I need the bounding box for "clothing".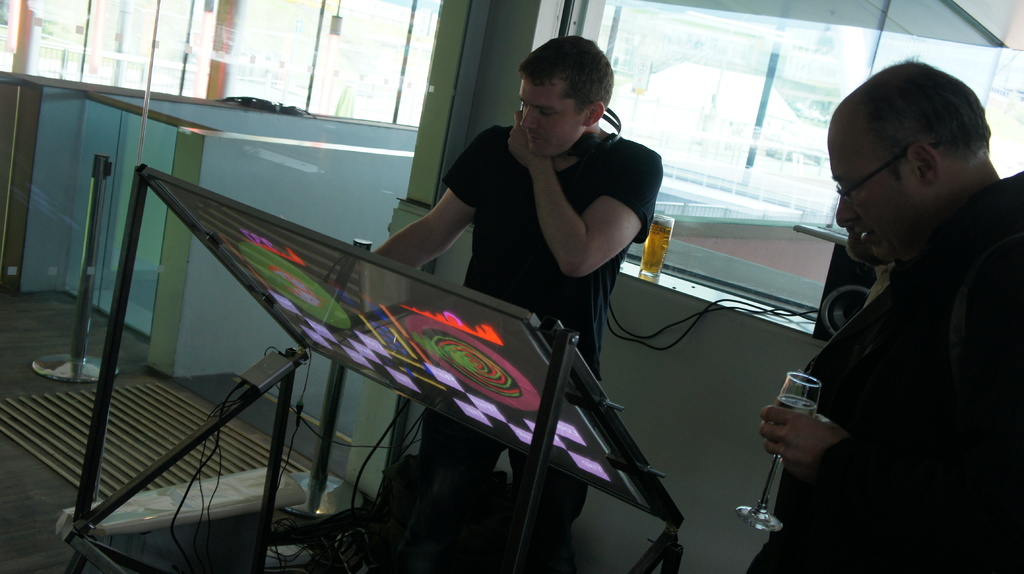
Here it is: x1=796 y1=100 x2=1020 y2=545.
